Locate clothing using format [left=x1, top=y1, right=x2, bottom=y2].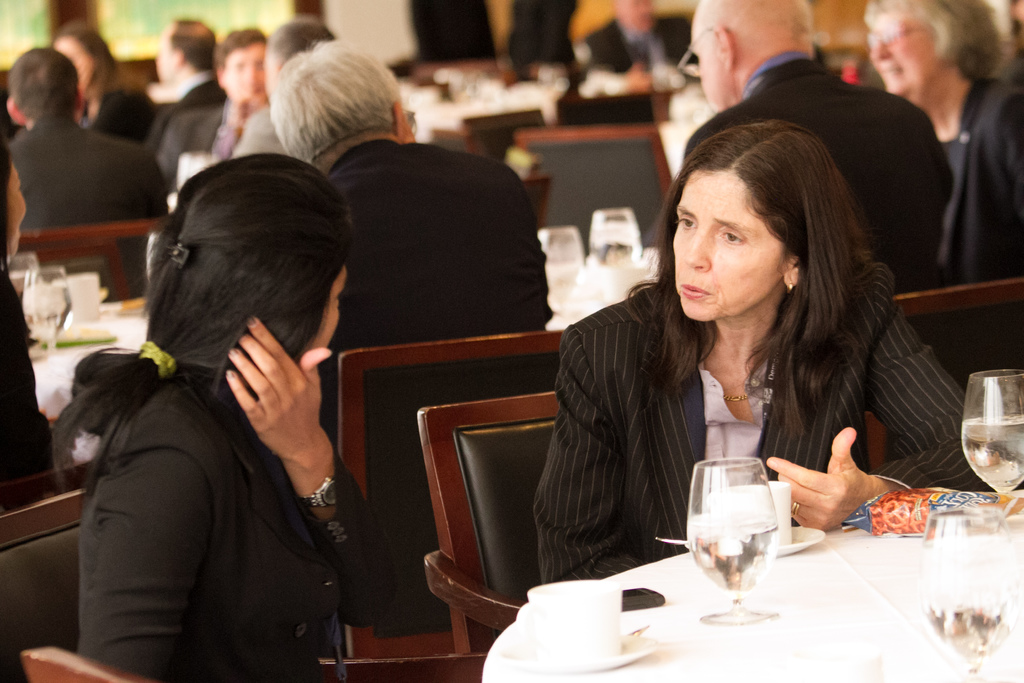
[left=568, top=19, right=692, bottom=94].
